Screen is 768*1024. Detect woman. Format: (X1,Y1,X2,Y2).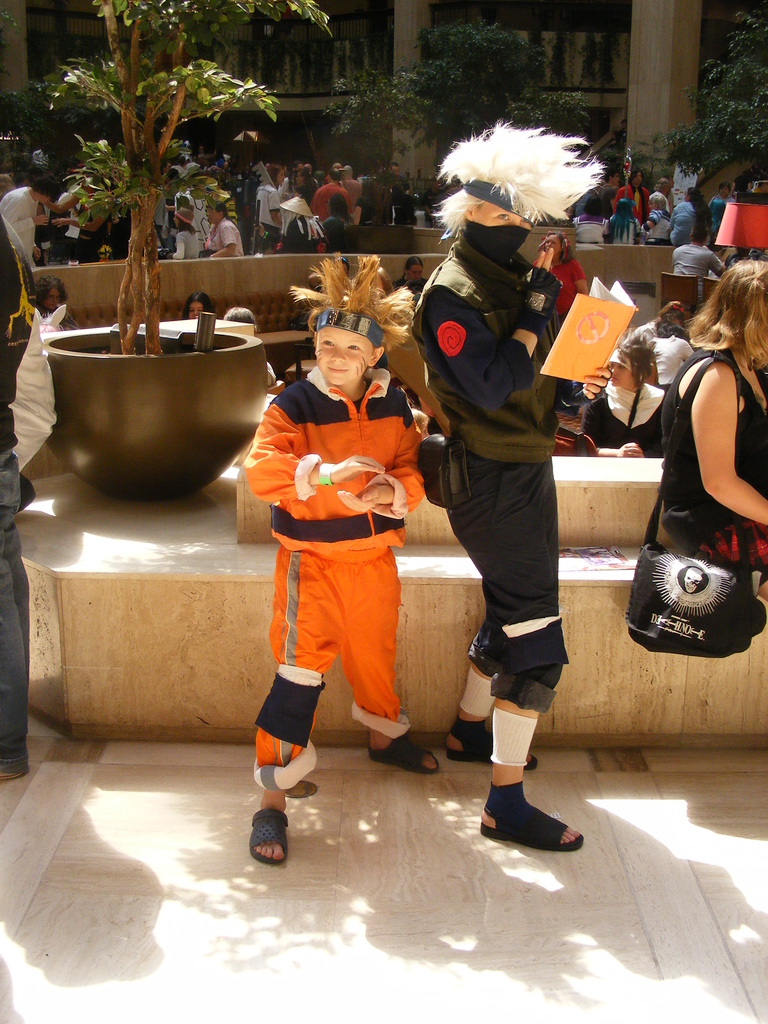
(388,257,432,294).
